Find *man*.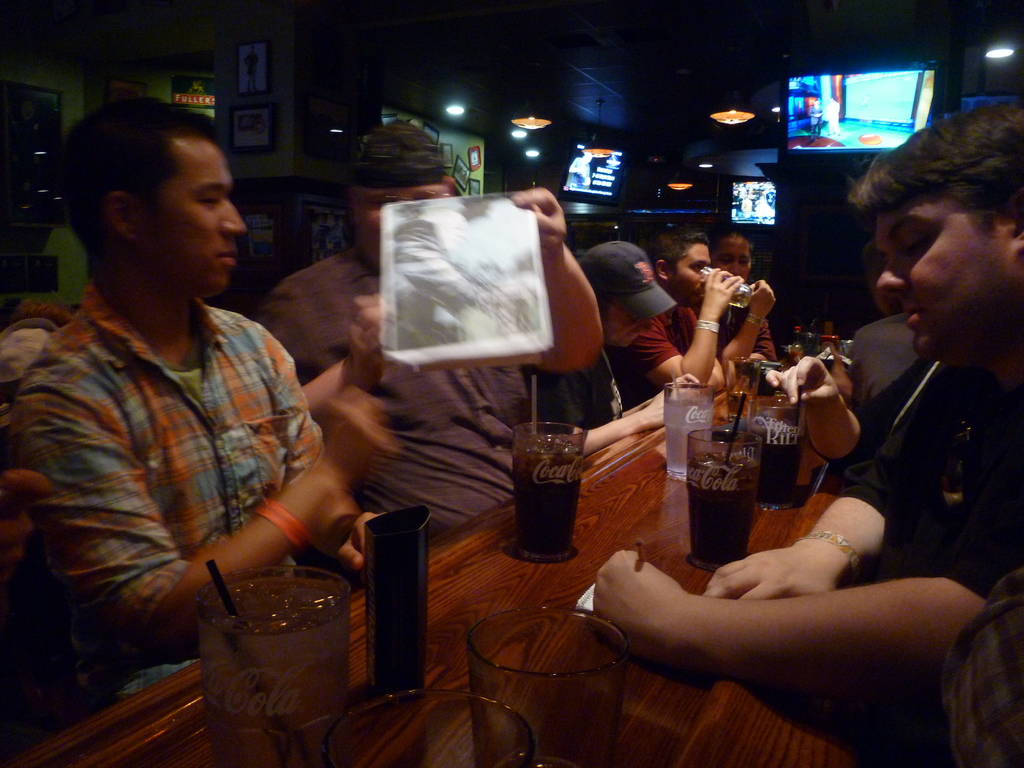
(257,123,579,553).
